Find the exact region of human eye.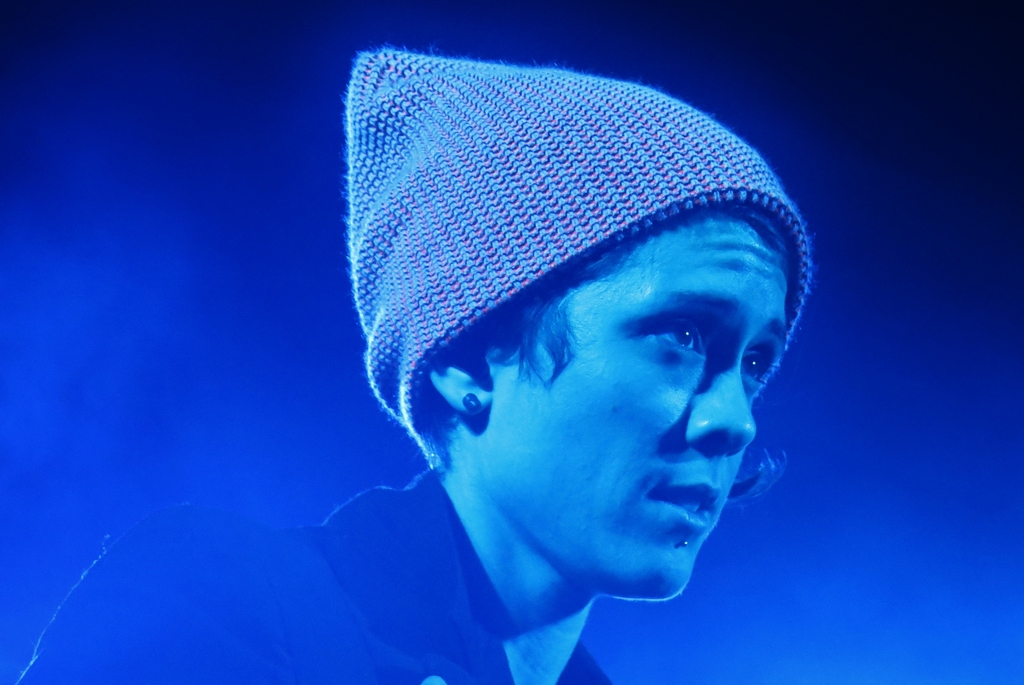
Exact region: crop(741, 339, 766, 391).
